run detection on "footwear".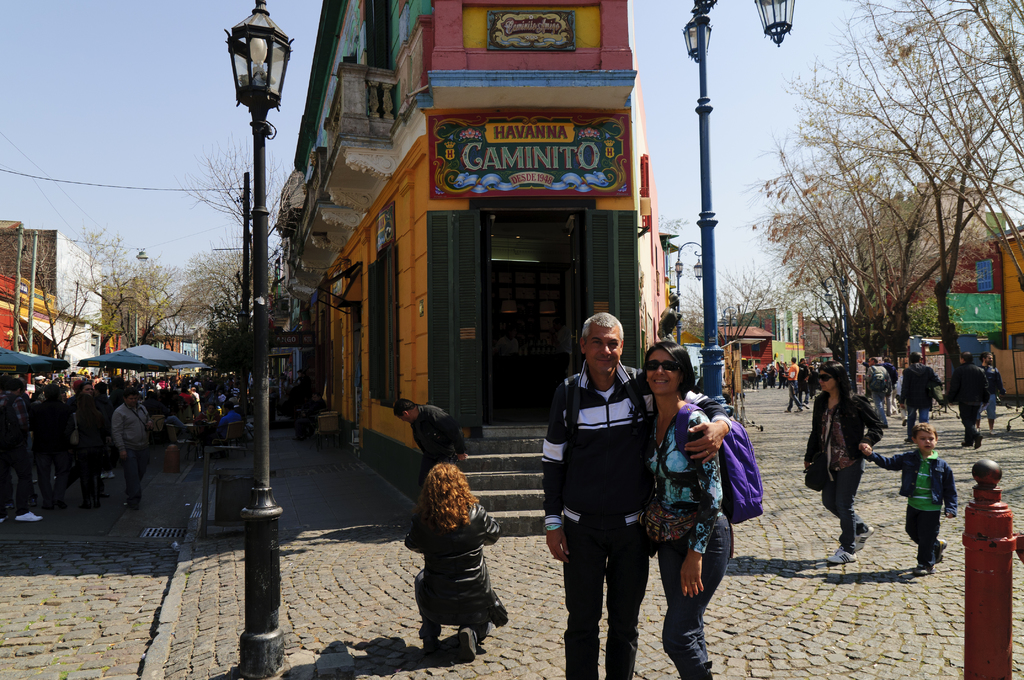
Result: box=[959, 433, 973, 446].
